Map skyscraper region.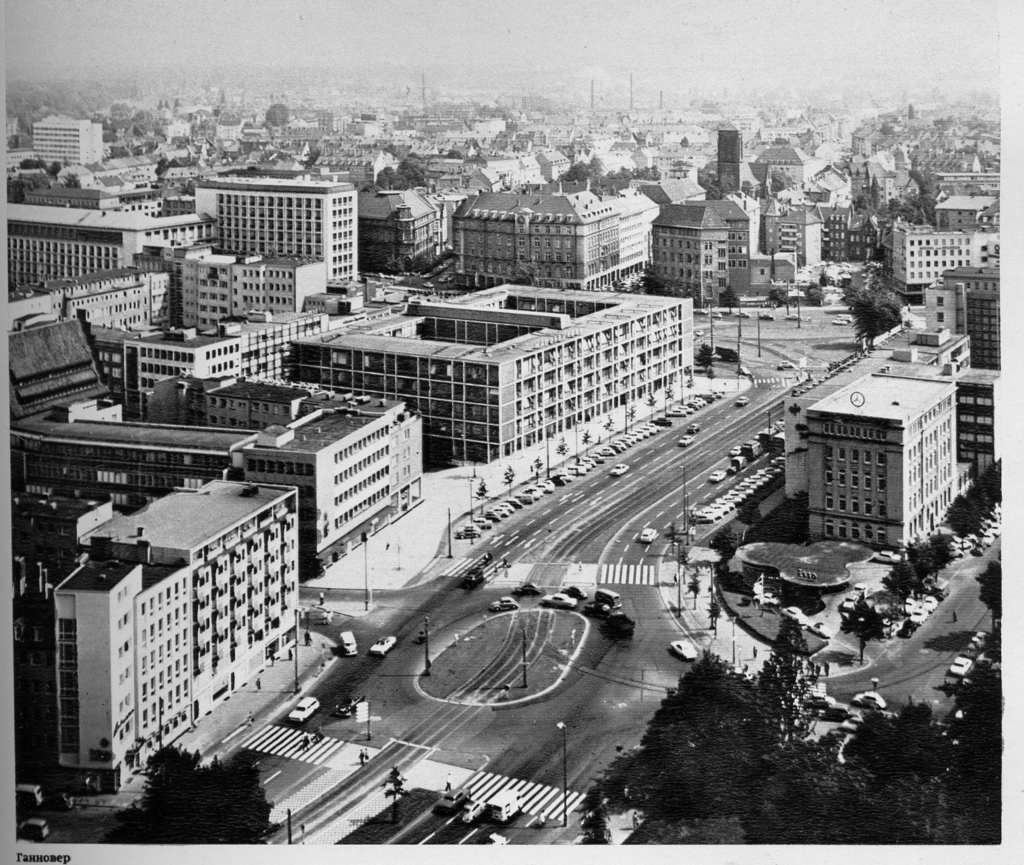
Mapped to x1=648 y1=192 x2=839 y2=312.
